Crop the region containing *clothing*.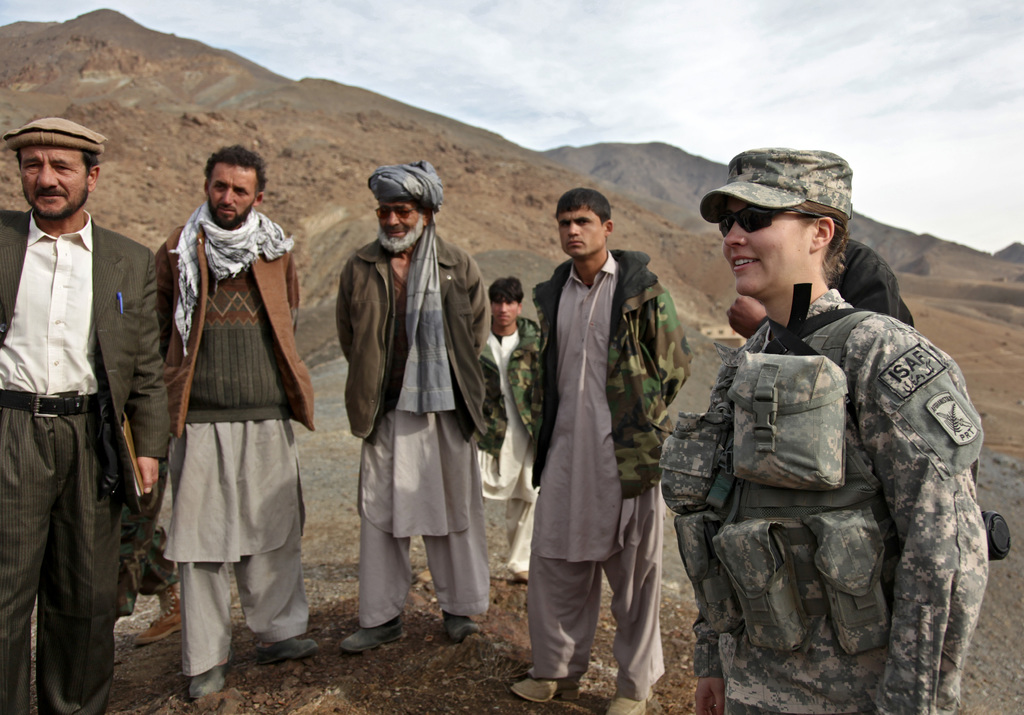
Crop region: rect(332, 211, 494, 623).
